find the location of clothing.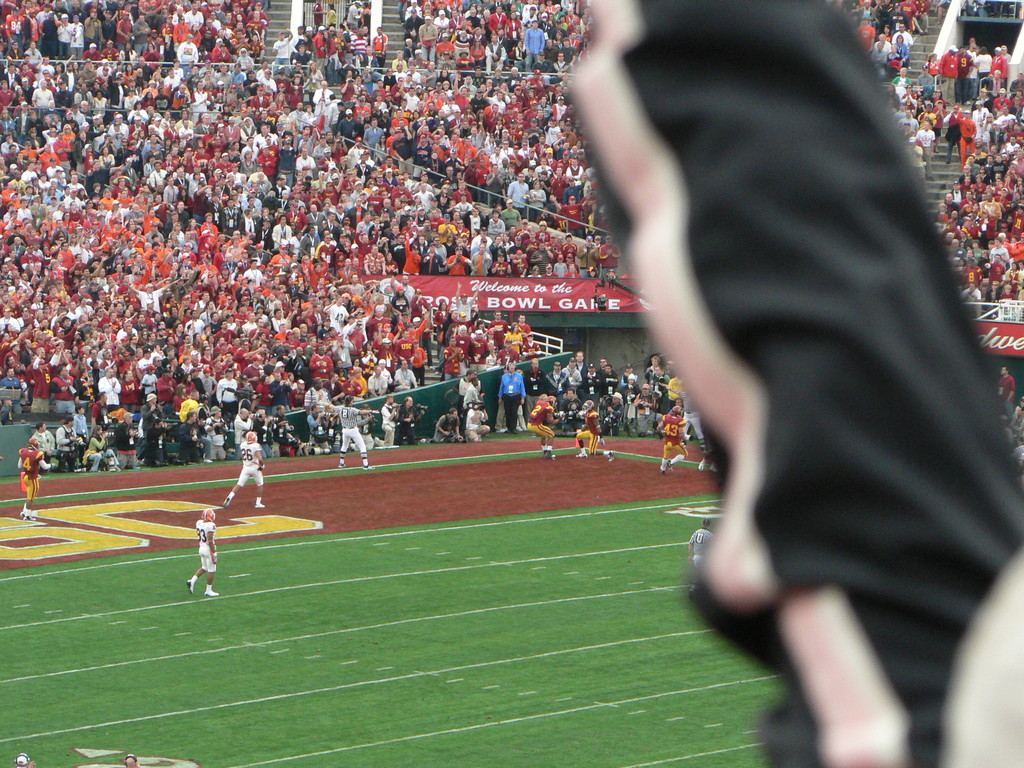
Location: [690, 525, 712, 573].
